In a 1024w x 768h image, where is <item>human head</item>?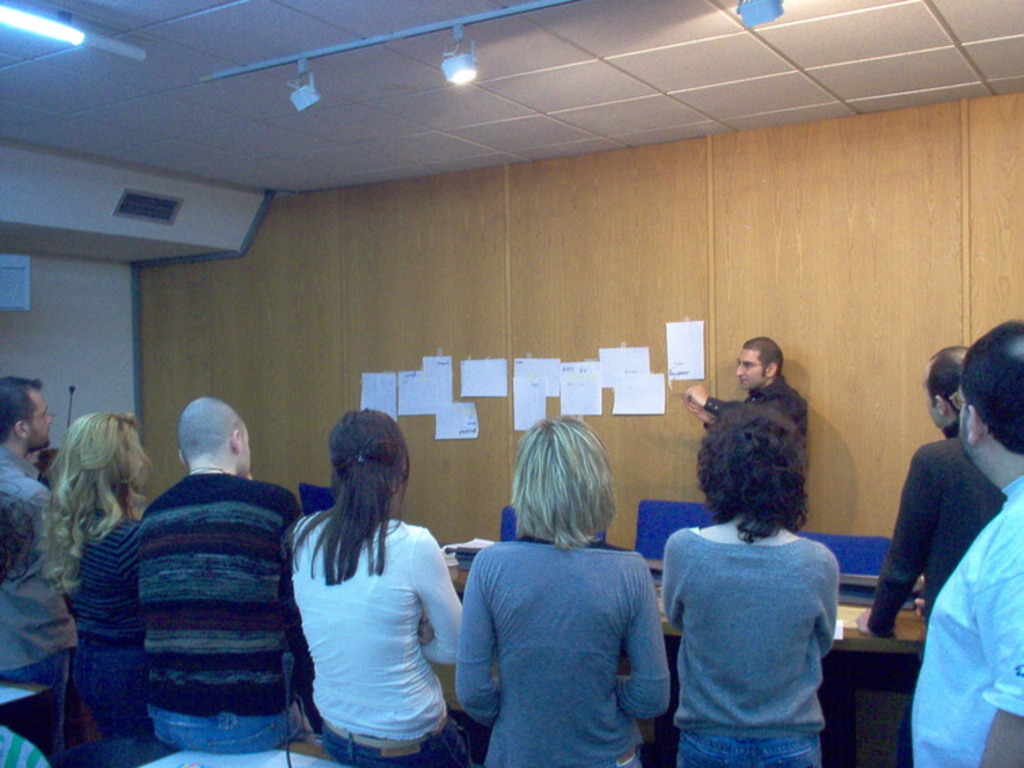
BBox(168, 408, 245, 496).
